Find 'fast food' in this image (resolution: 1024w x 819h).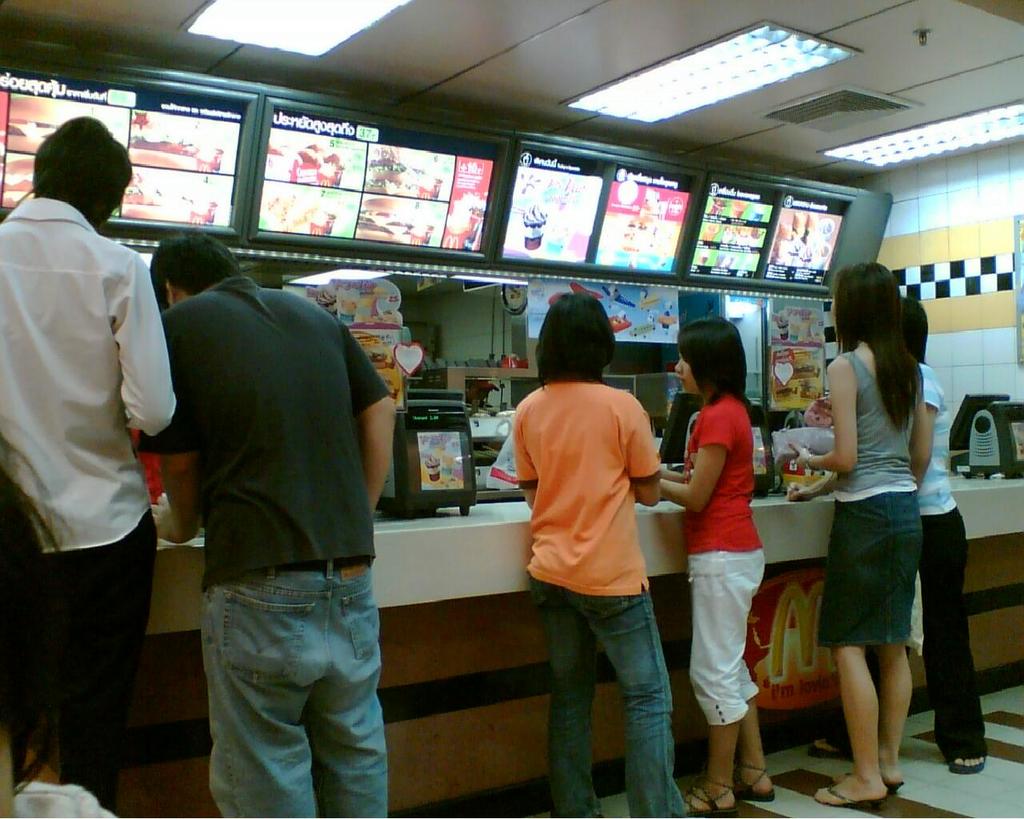
pyautogui.locateOnScreen(364, 146, 443, 197).
